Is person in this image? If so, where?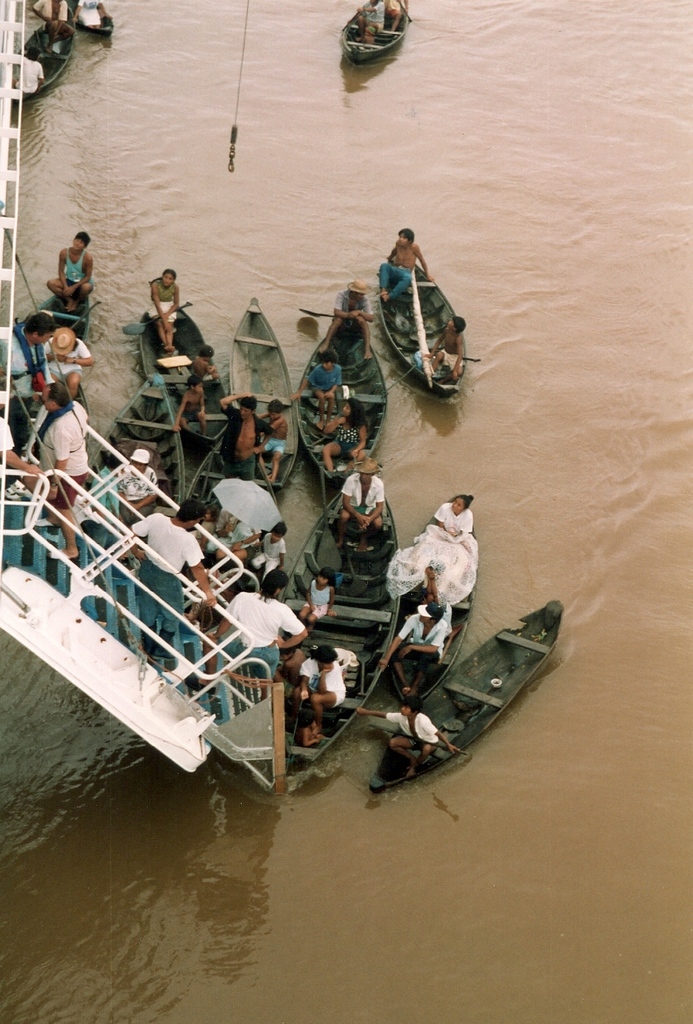
Yes, at x1=355 y1=690 x2=458 y2=778.
